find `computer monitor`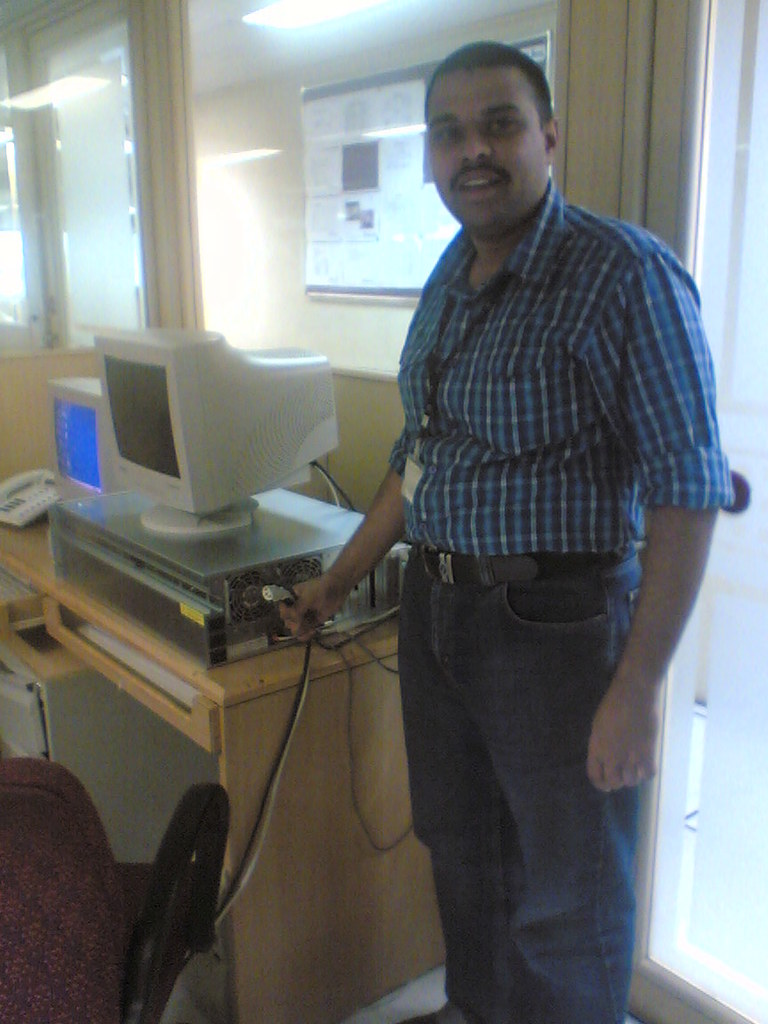
93/334/324/534
